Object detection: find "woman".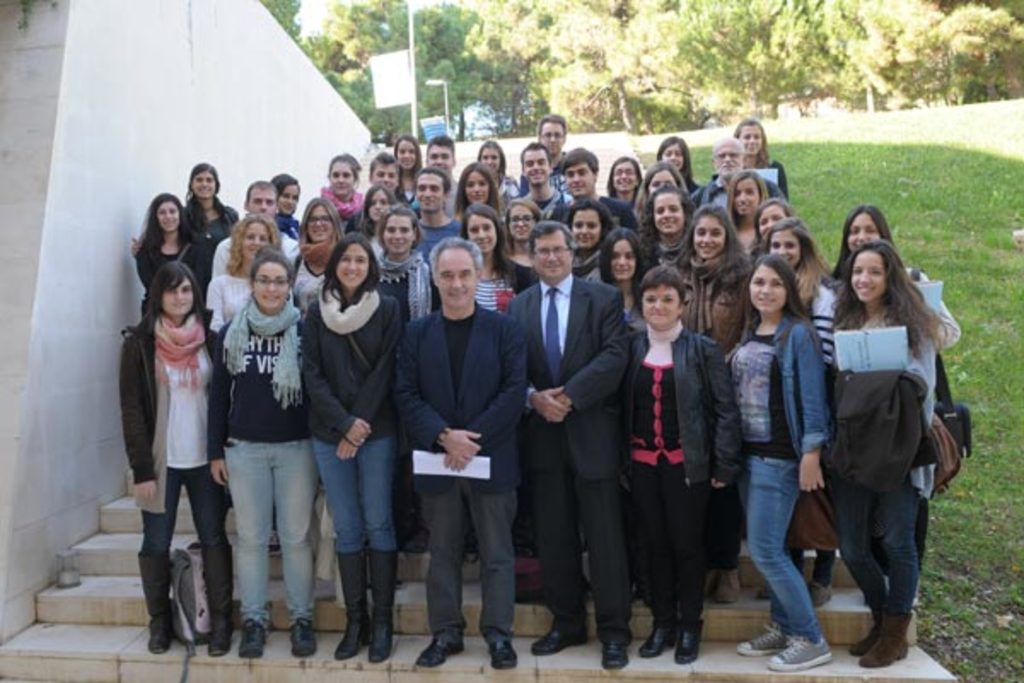
725 120 785 196.
